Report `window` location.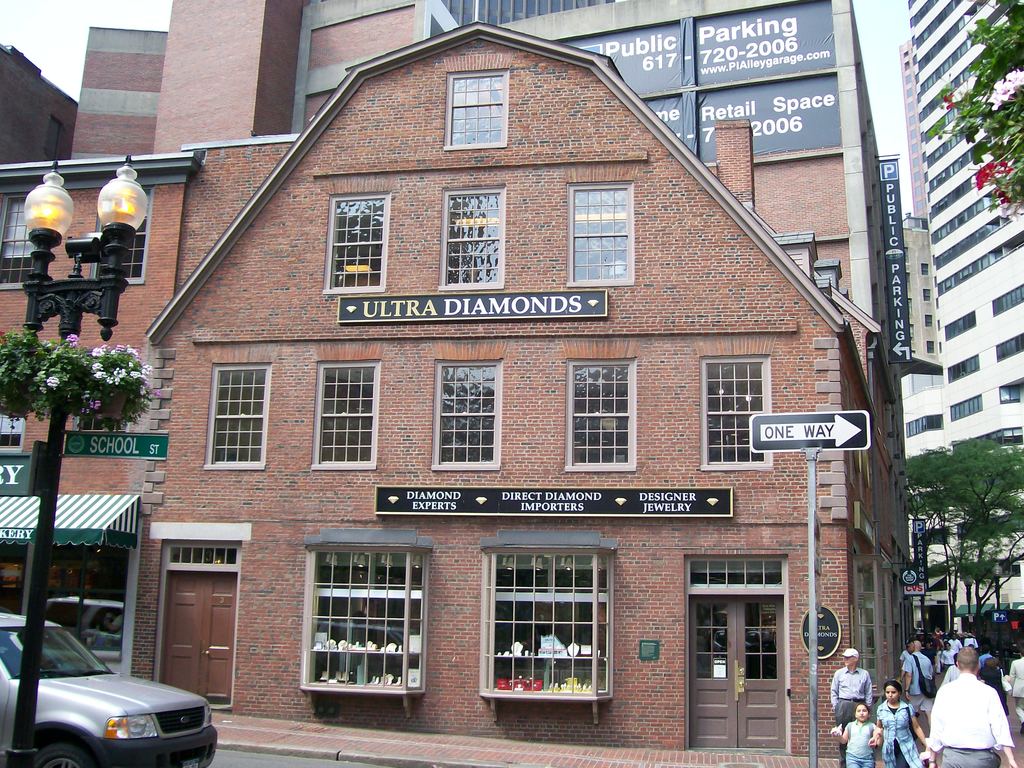
Report: crop(445, 72, 505, 151).
